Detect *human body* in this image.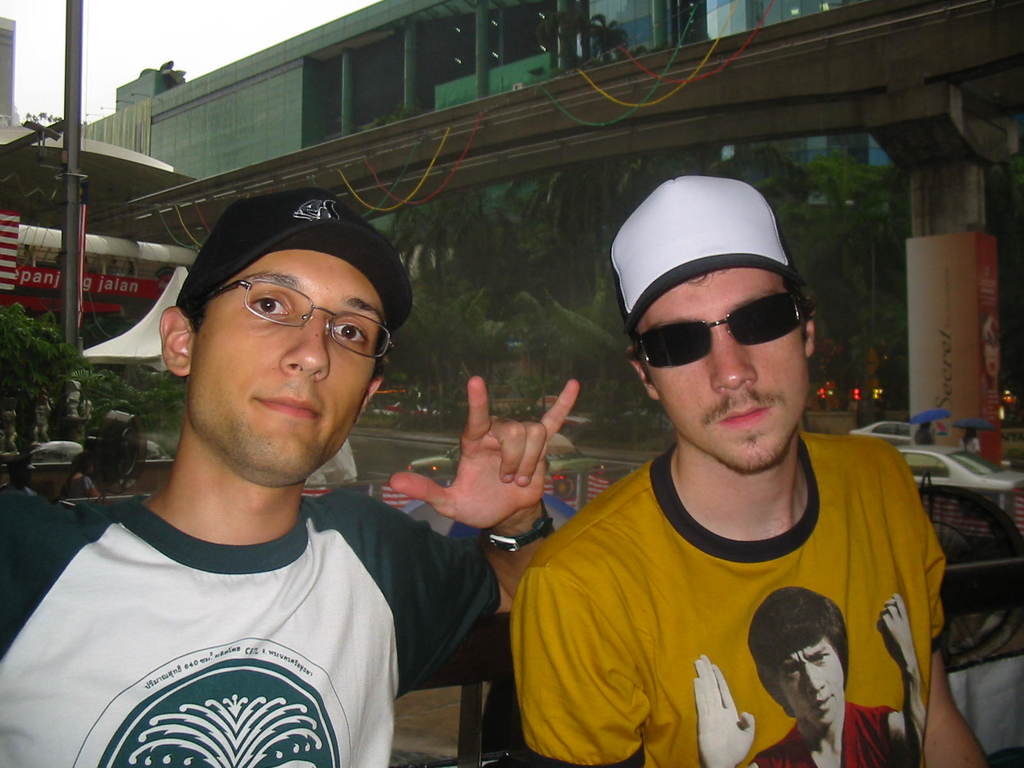
Detection: rect(500, 164, 994, 767).
